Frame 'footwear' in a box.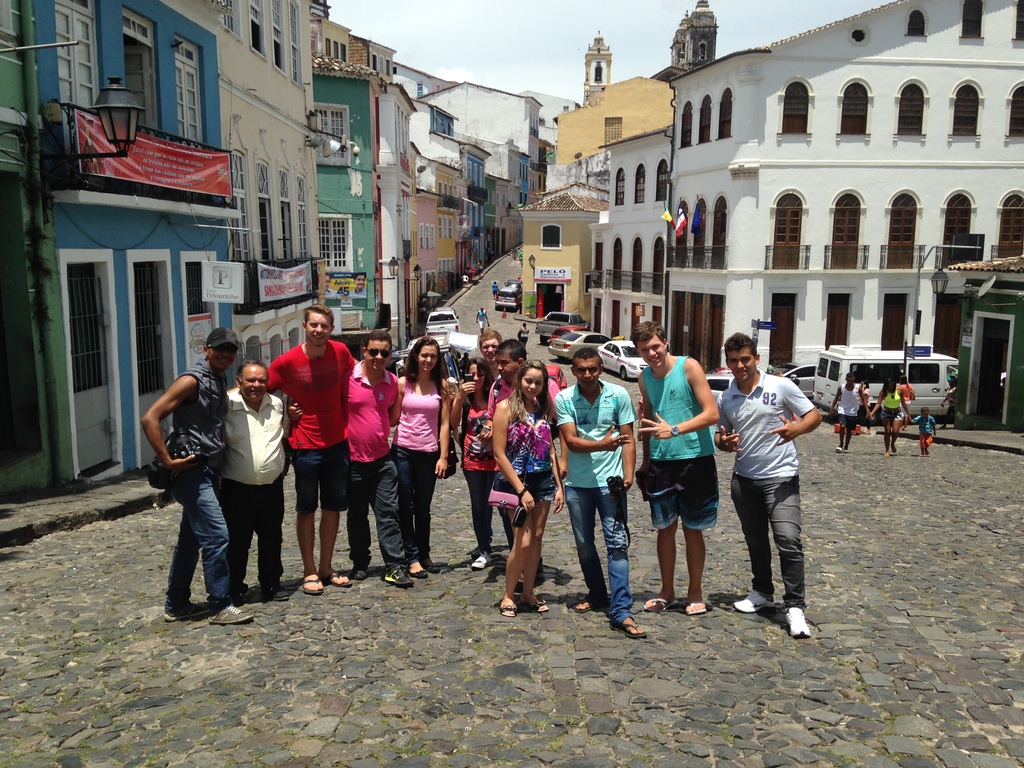
BBox(404, 568, 428, 582).
